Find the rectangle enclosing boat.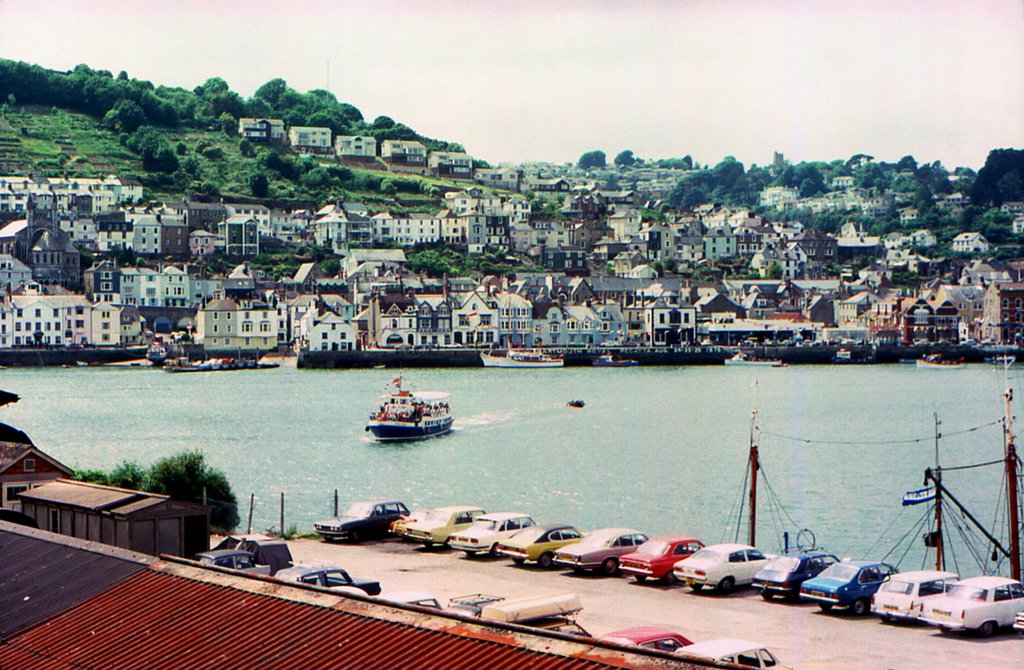
<box>358,368,463,443</box>.
